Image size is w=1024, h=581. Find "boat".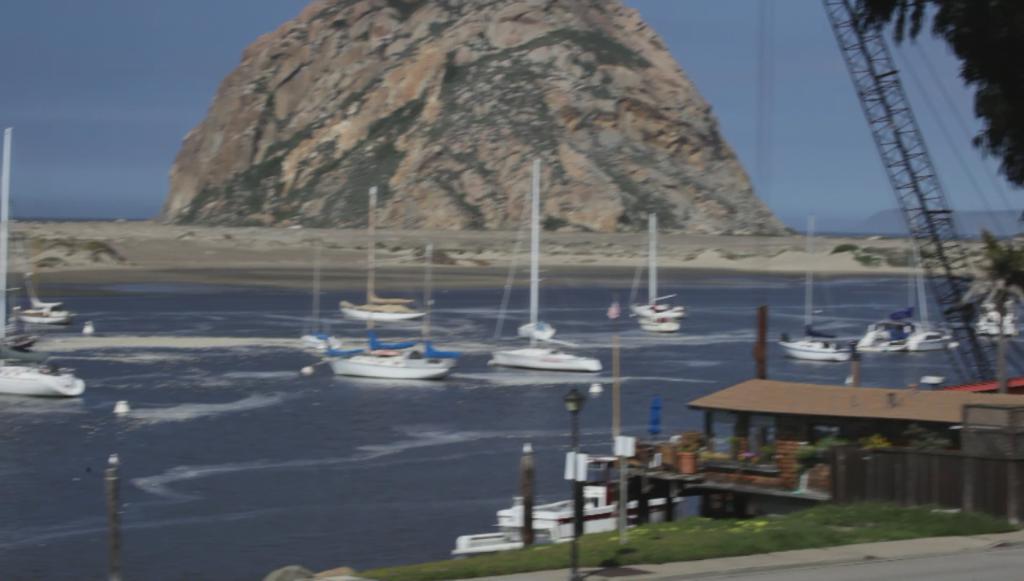
(485, 161, 603, 374).
